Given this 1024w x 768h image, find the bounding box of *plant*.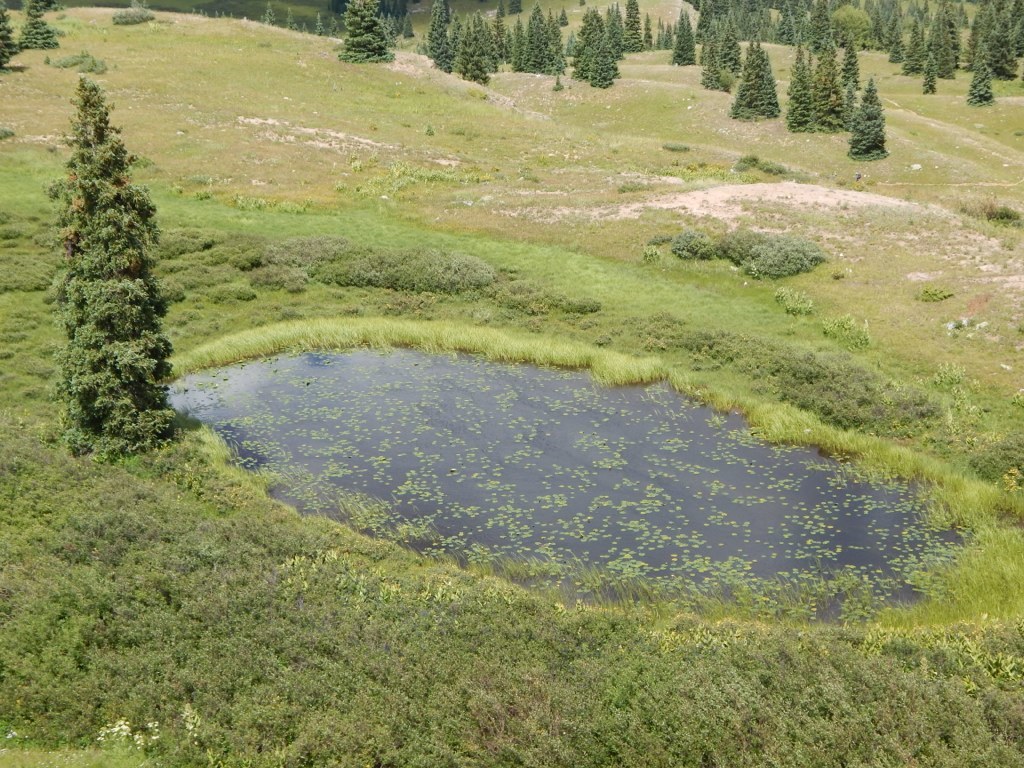
659 136 694 154.
